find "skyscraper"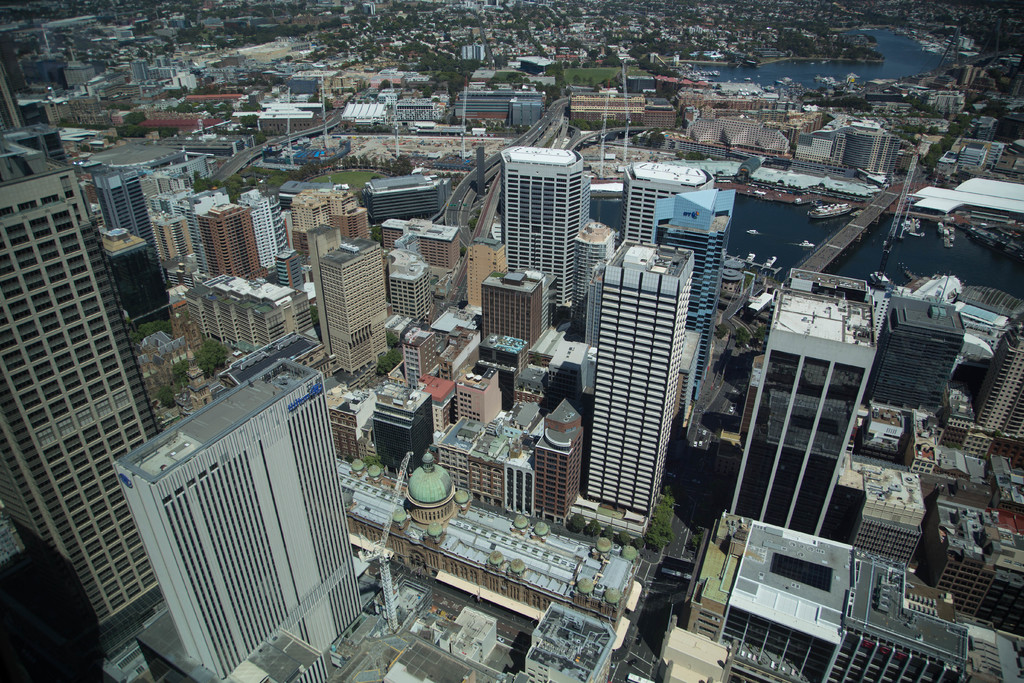
(302,242,399,381)
